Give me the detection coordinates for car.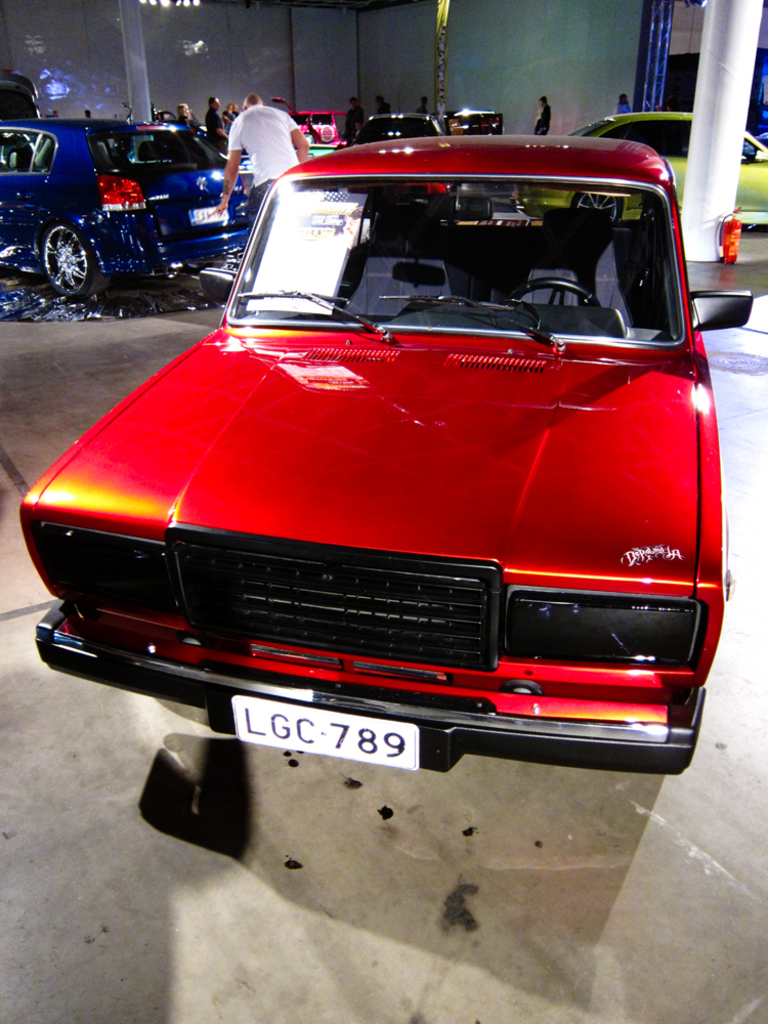
select_region(0, 96, 270, 297).
